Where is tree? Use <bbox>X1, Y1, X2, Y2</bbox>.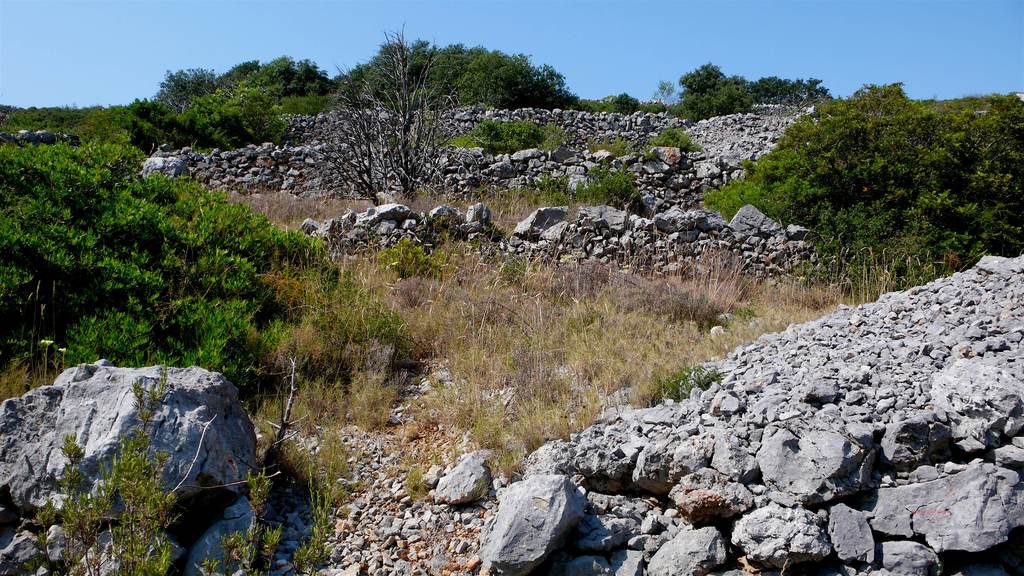
<bbox>614, 93, 637, 115</bbox>.
